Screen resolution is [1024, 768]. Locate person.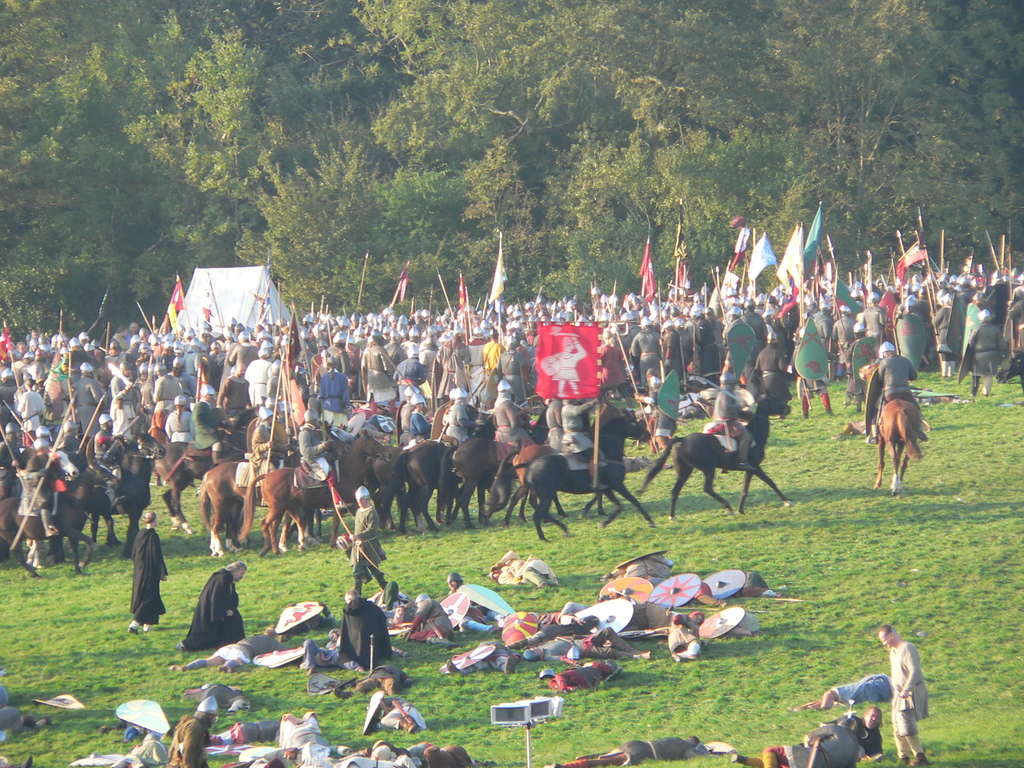
bbox(564, 600, 590, 614).
